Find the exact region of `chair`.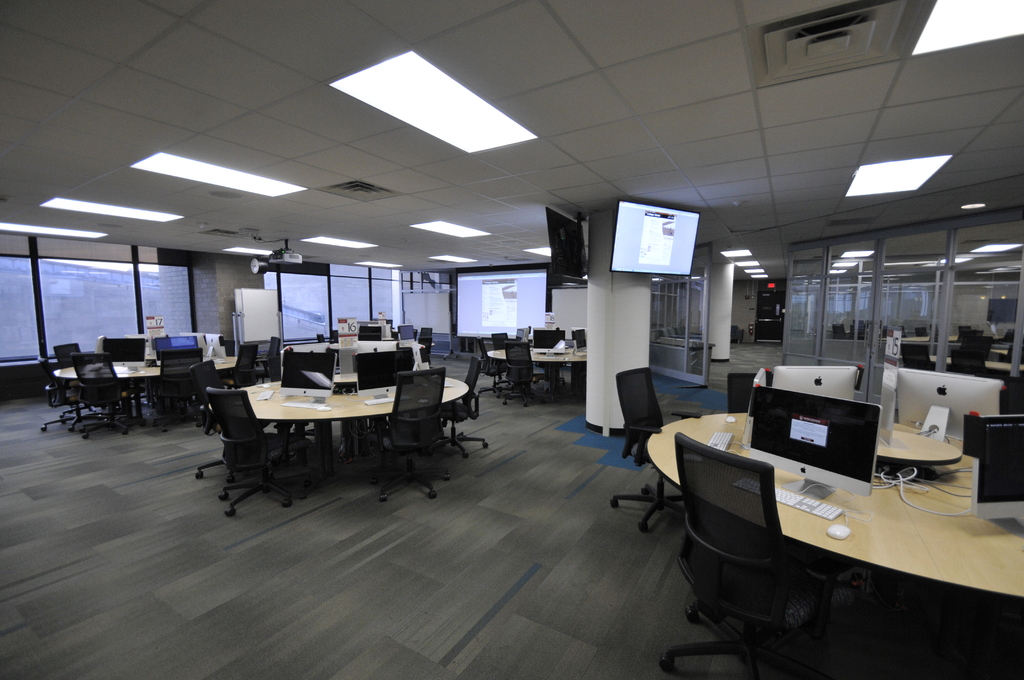
Exact region: 41,340,93,432.
